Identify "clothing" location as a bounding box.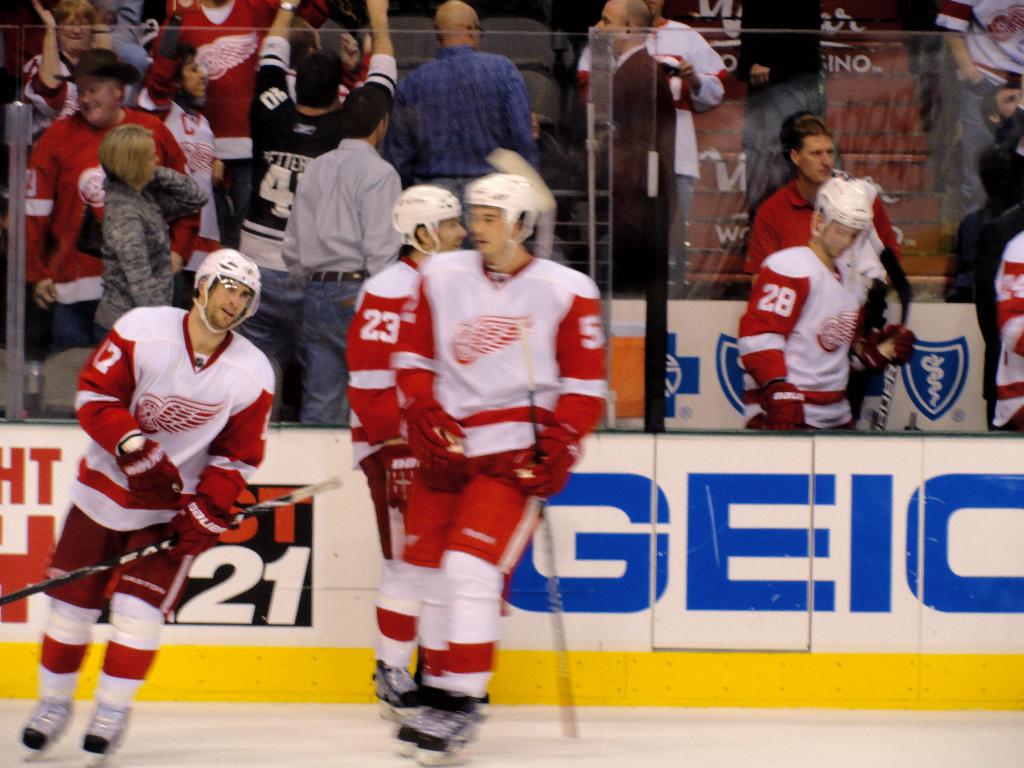
bbox=[277, 140, 407, 421].
